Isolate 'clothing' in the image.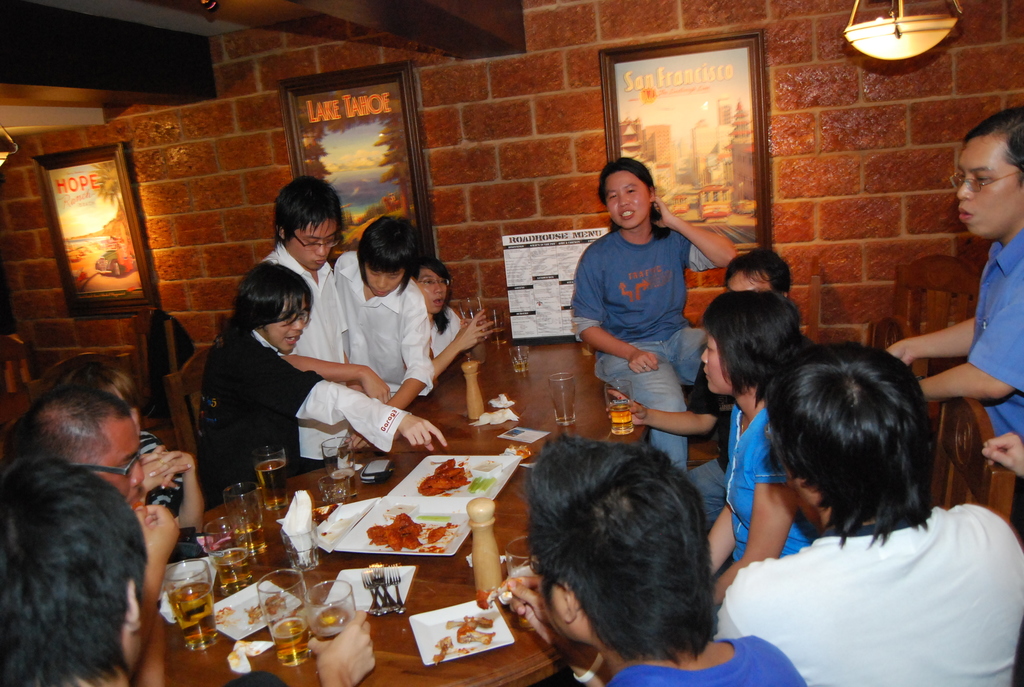
Isolated region: select_region(607, 631, 807, 686).
